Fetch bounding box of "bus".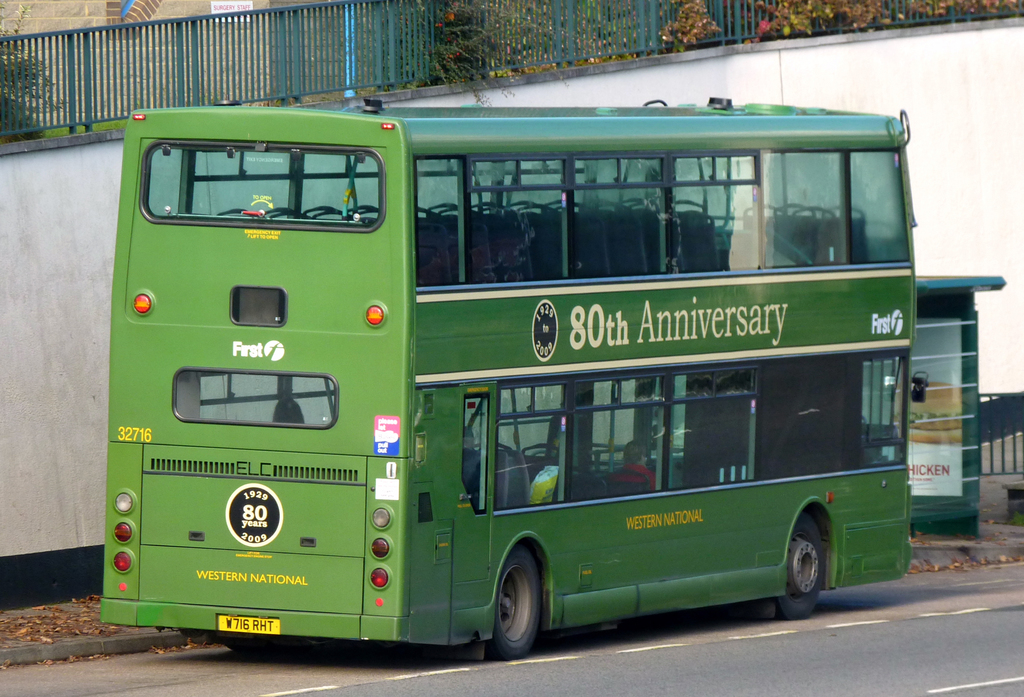
Bbox: {"x1": 105, "y1": 96, "x2": 930, "y2": 663}.
